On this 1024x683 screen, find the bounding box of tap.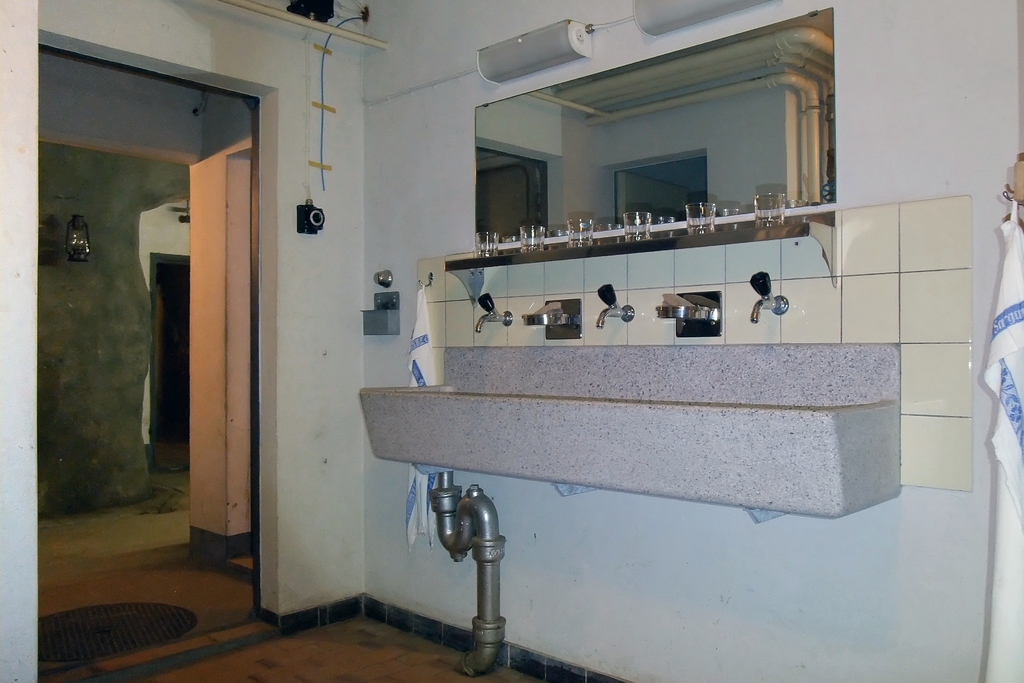
Bounding box: [x1=746, y1=263, x2=787, y2=322].
